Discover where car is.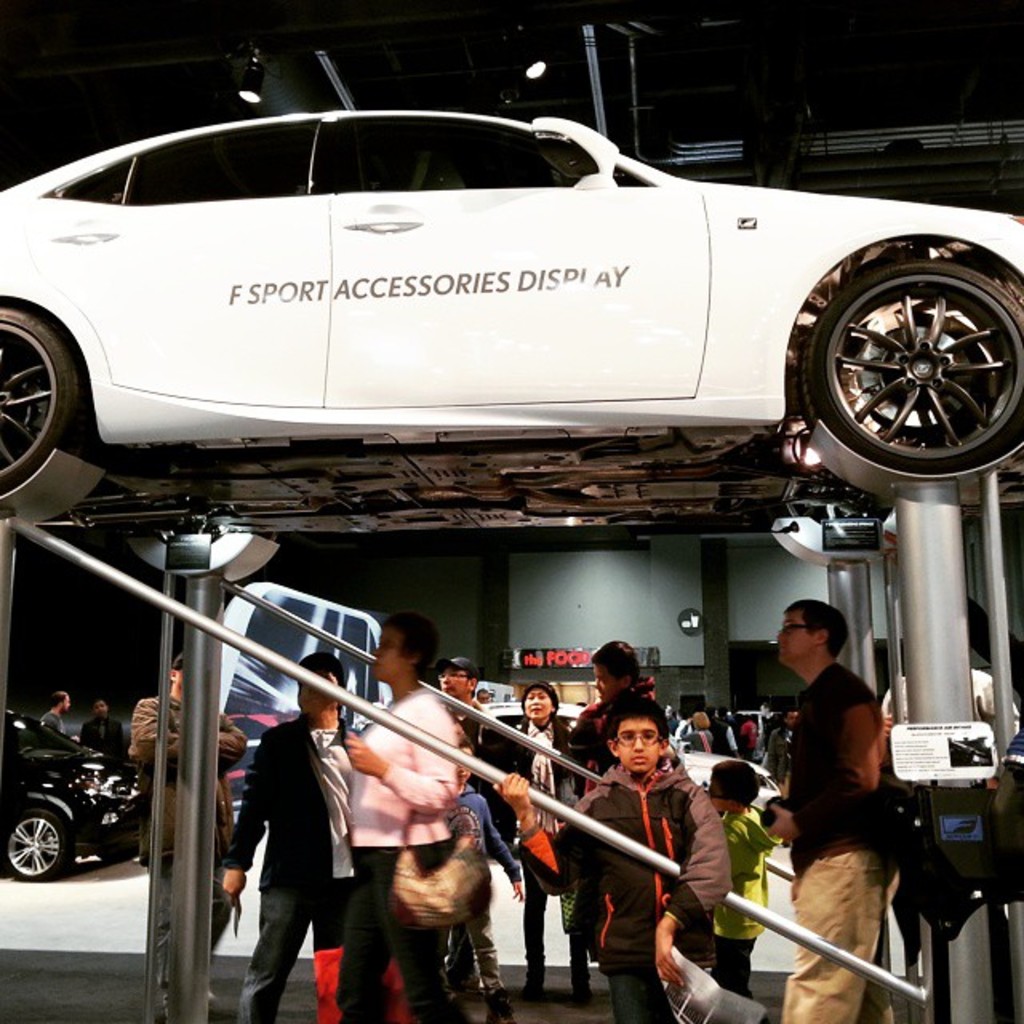
Discovered at detection(0, 72, 1023, 522).
